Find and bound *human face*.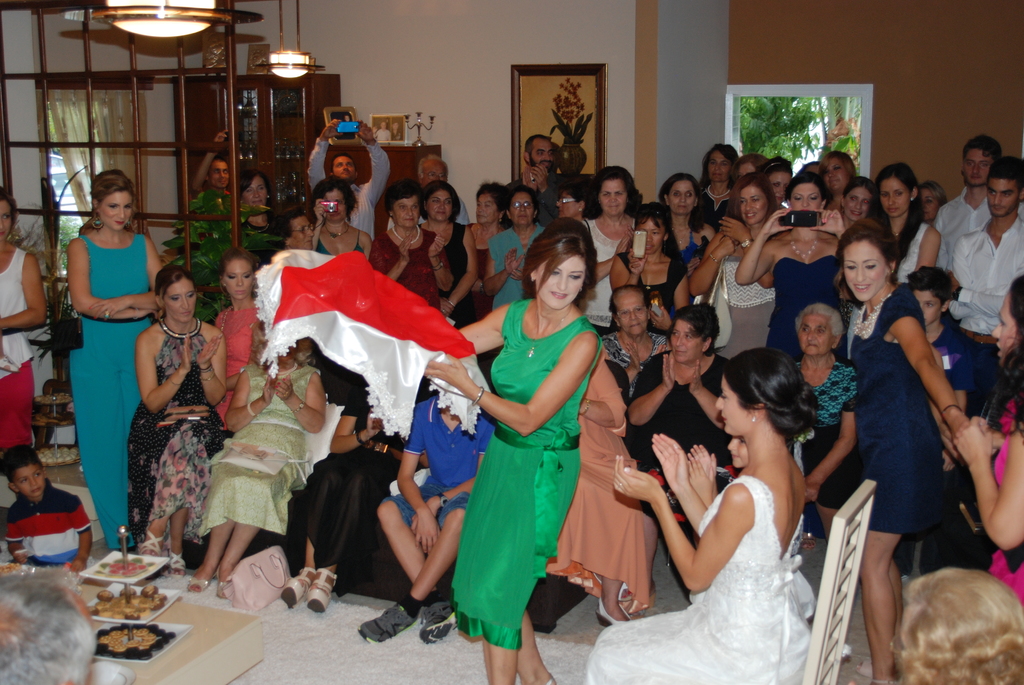
Bound: <bbox>821, 155, 851, 196</bbox>.
